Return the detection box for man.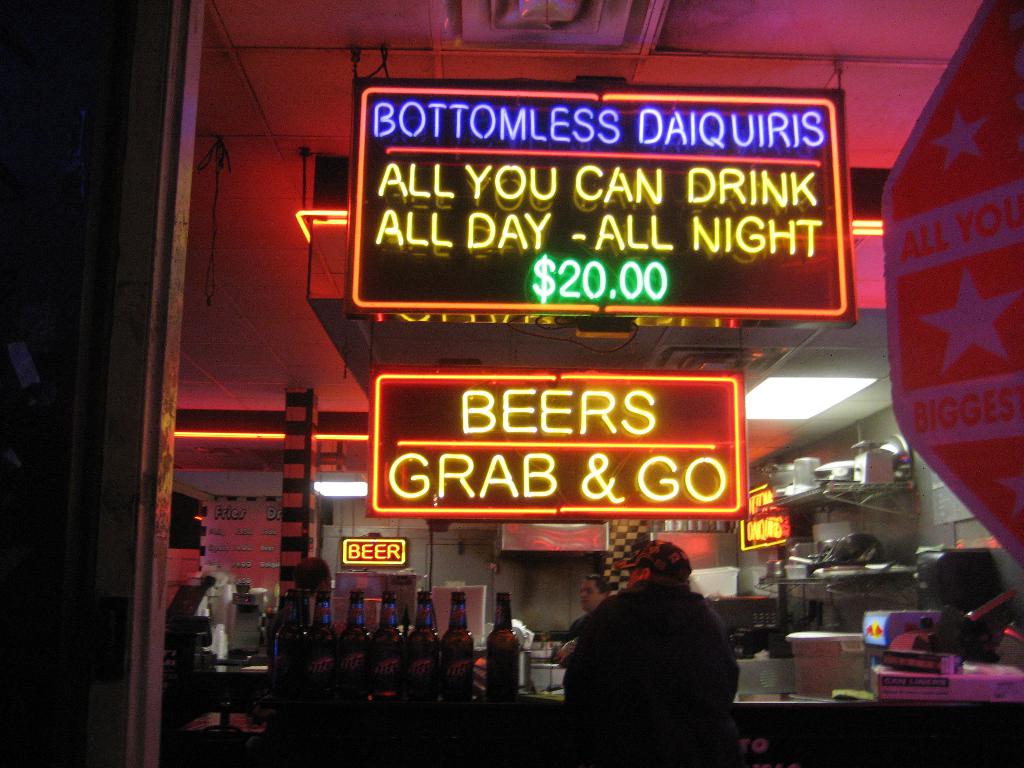
[x1=538, y1=559, x2=767, y2=759].
